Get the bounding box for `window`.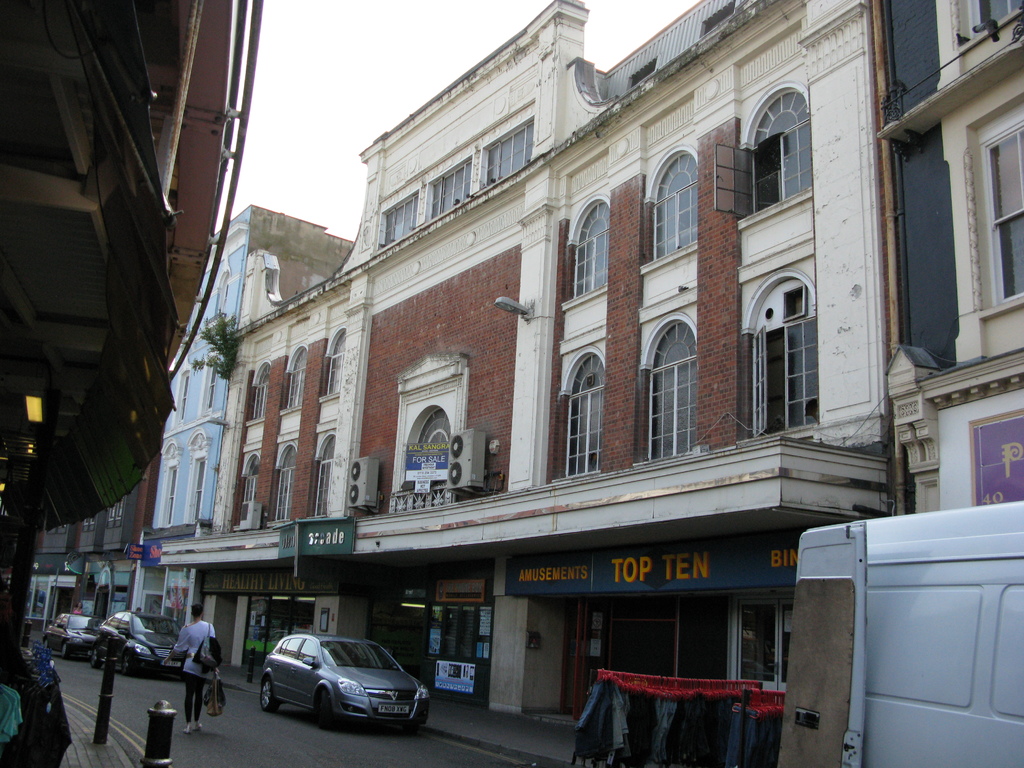
245/357/270/423.
